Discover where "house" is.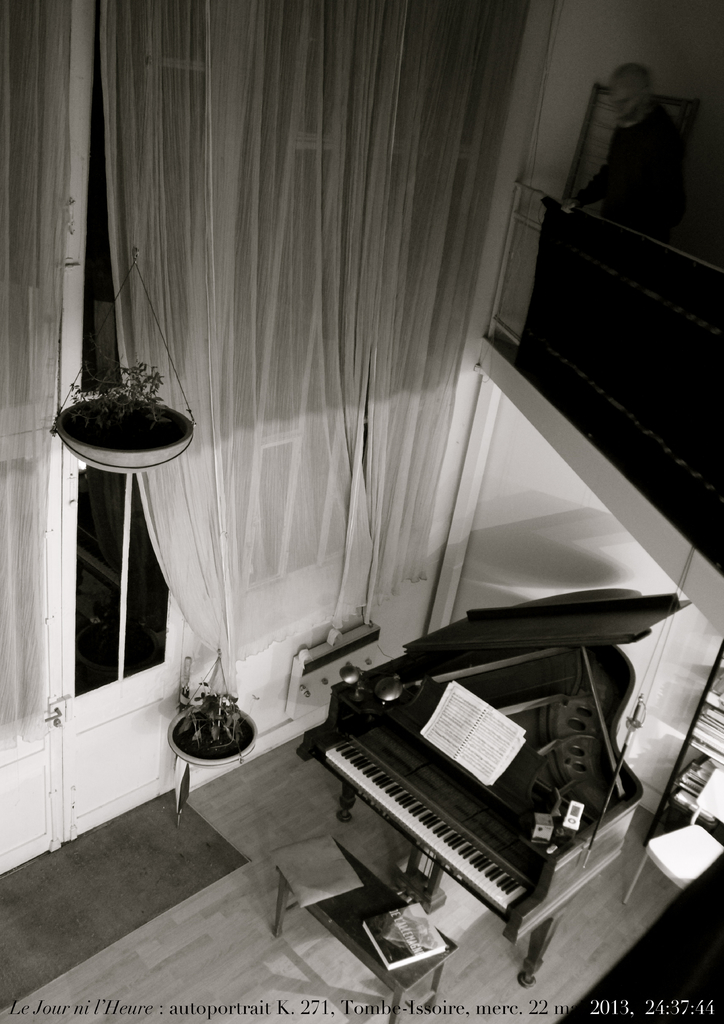
Discovered at 1,0,723,1023.
